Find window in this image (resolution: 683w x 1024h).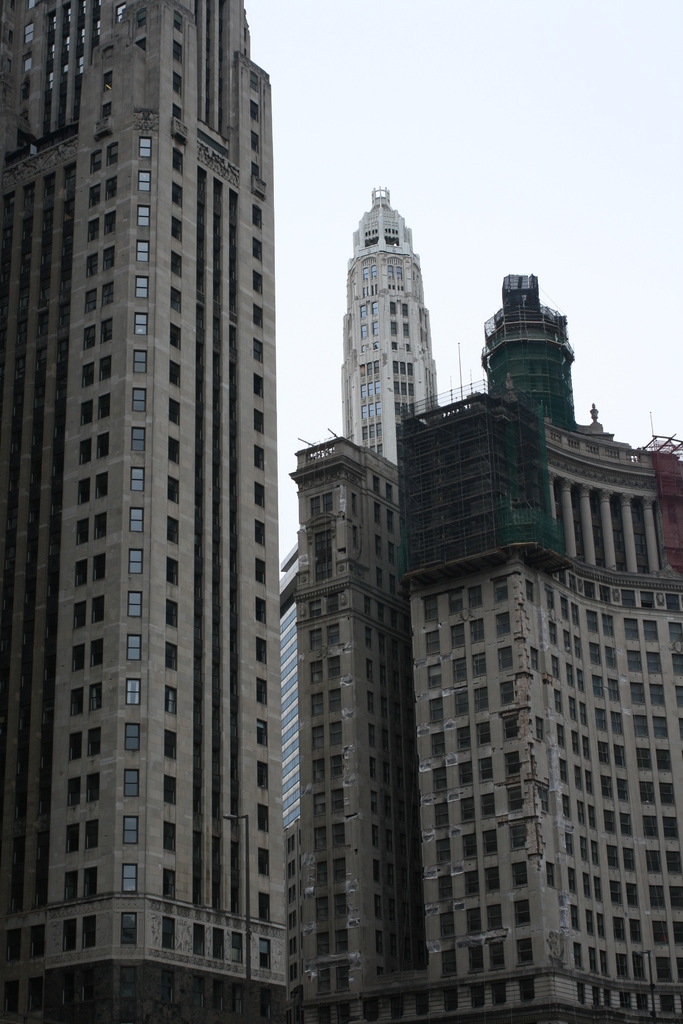
BBox(76, 438, 91, 467).
